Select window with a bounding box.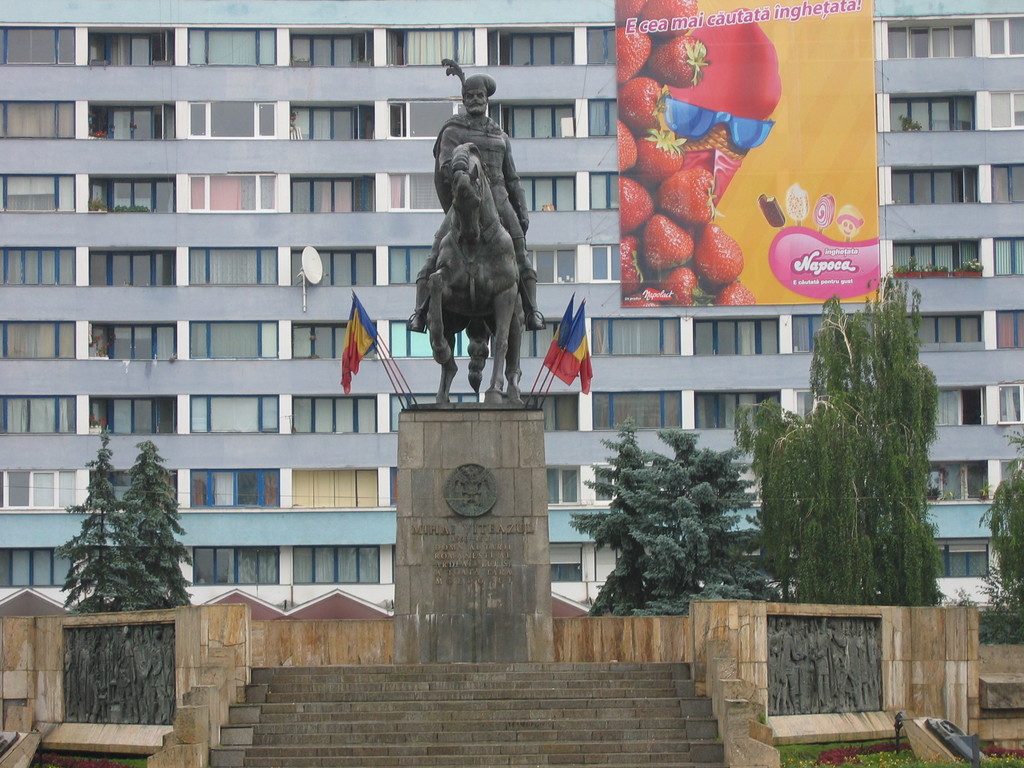
{"x1": 188, "y1": 175, "x2": 282, "y2": 216}.
